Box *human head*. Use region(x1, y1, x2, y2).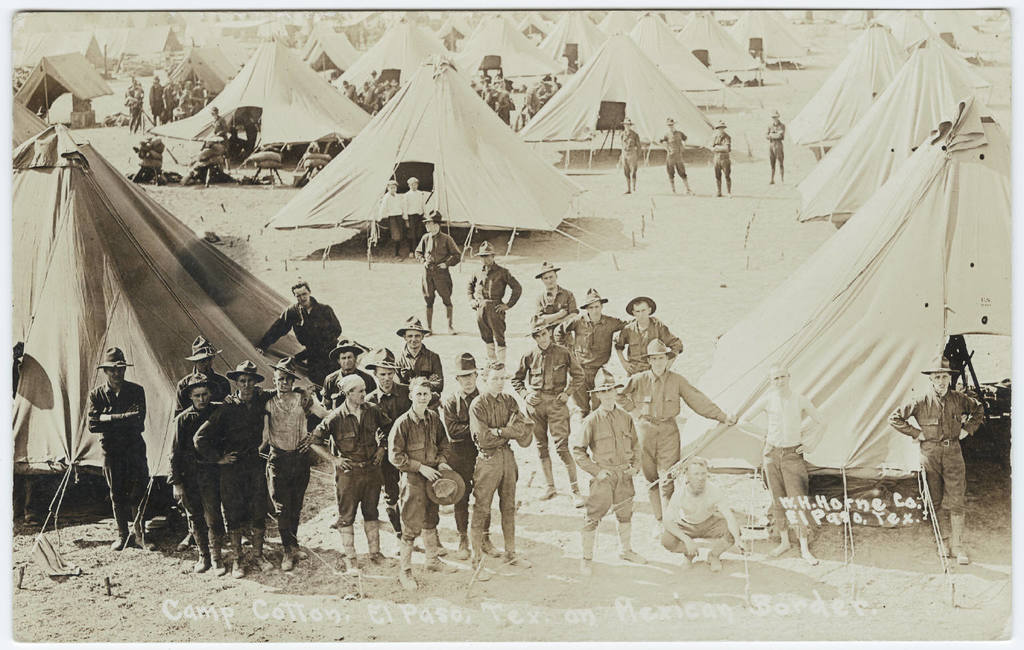
region(267, 359, 299, 391).
